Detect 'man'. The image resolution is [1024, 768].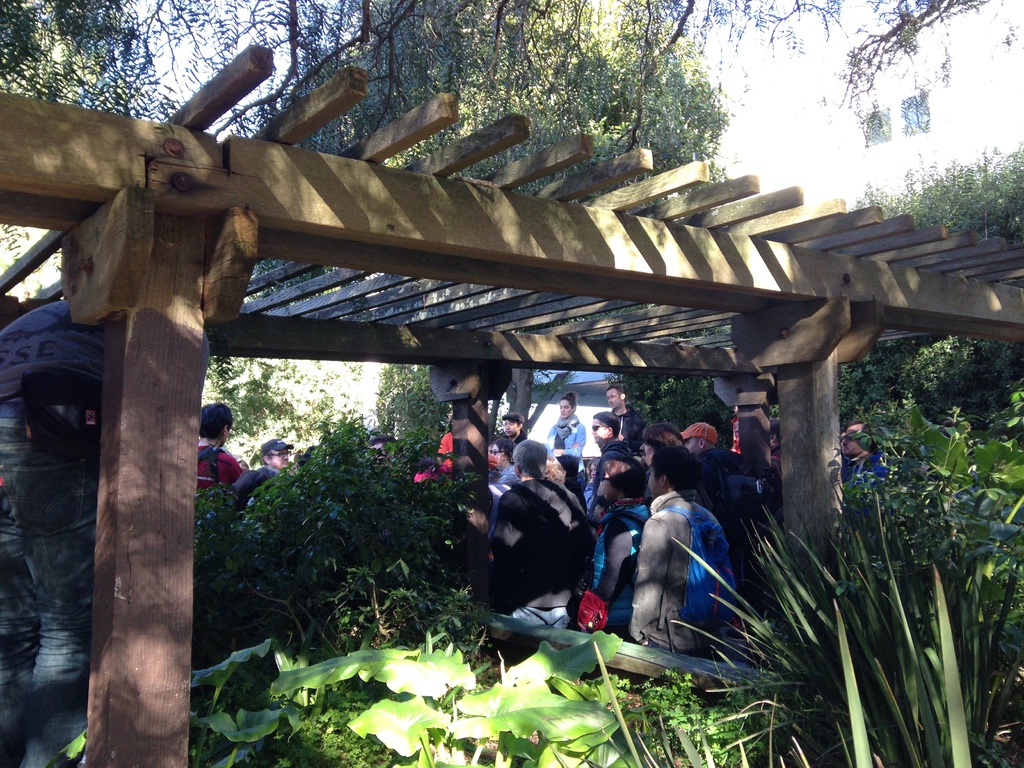
502 412 525 444.
